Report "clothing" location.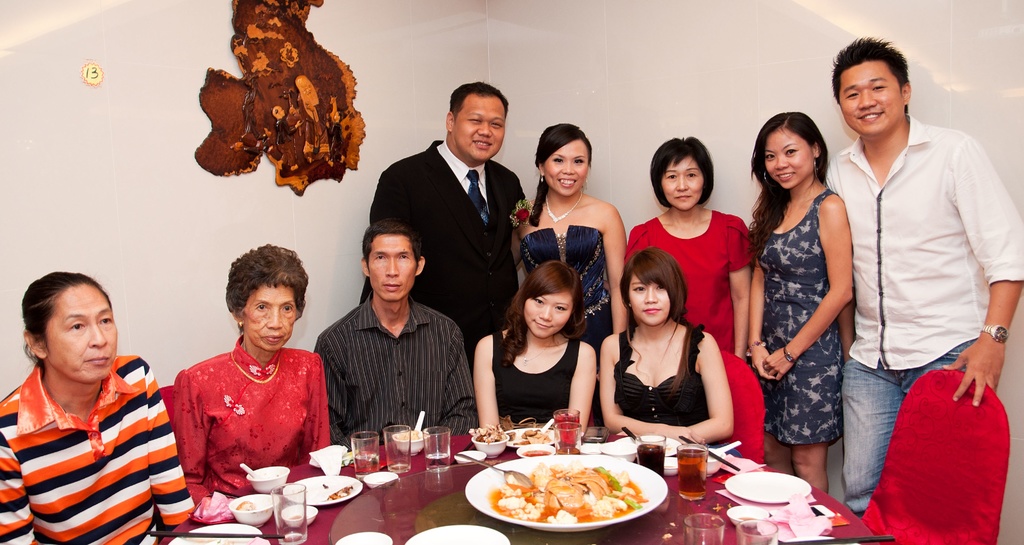
Report: rect(356, 138, 532, 361).
